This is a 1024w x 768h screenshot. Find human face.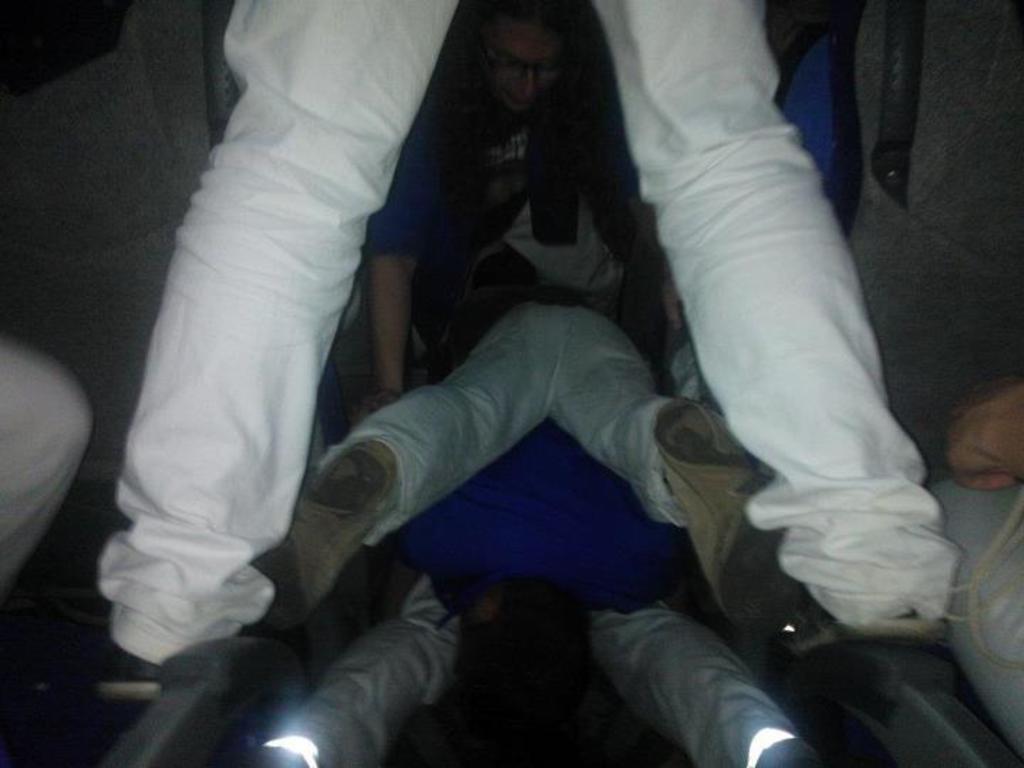
Bounding box: [479,18,567,108].
